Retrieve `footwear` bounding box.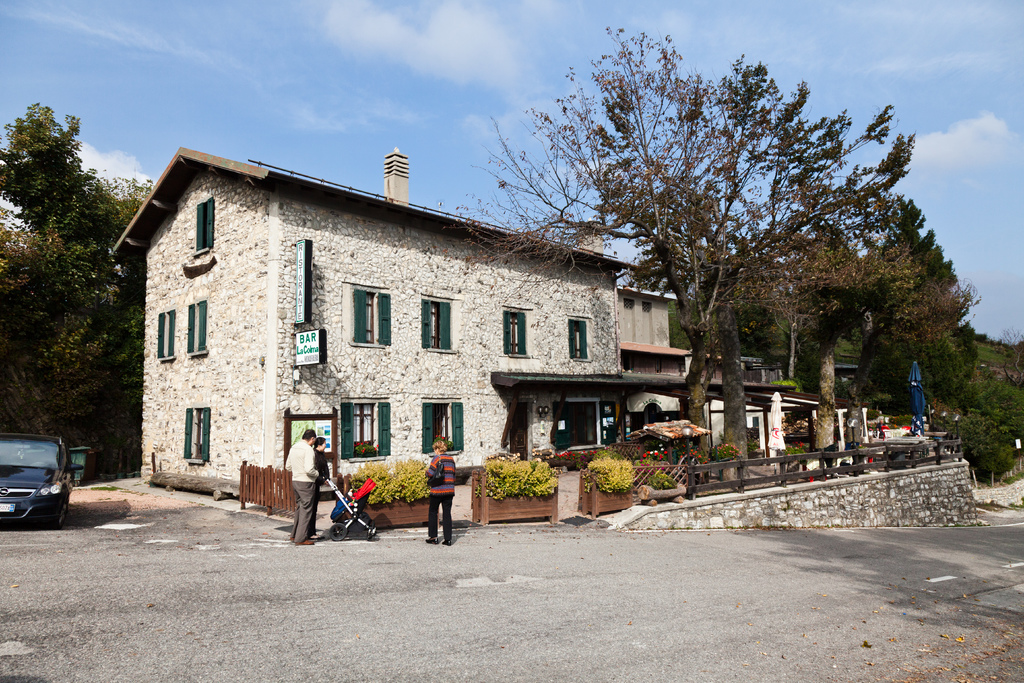
Bounding box: bbox(294, 539, 316, 545).
